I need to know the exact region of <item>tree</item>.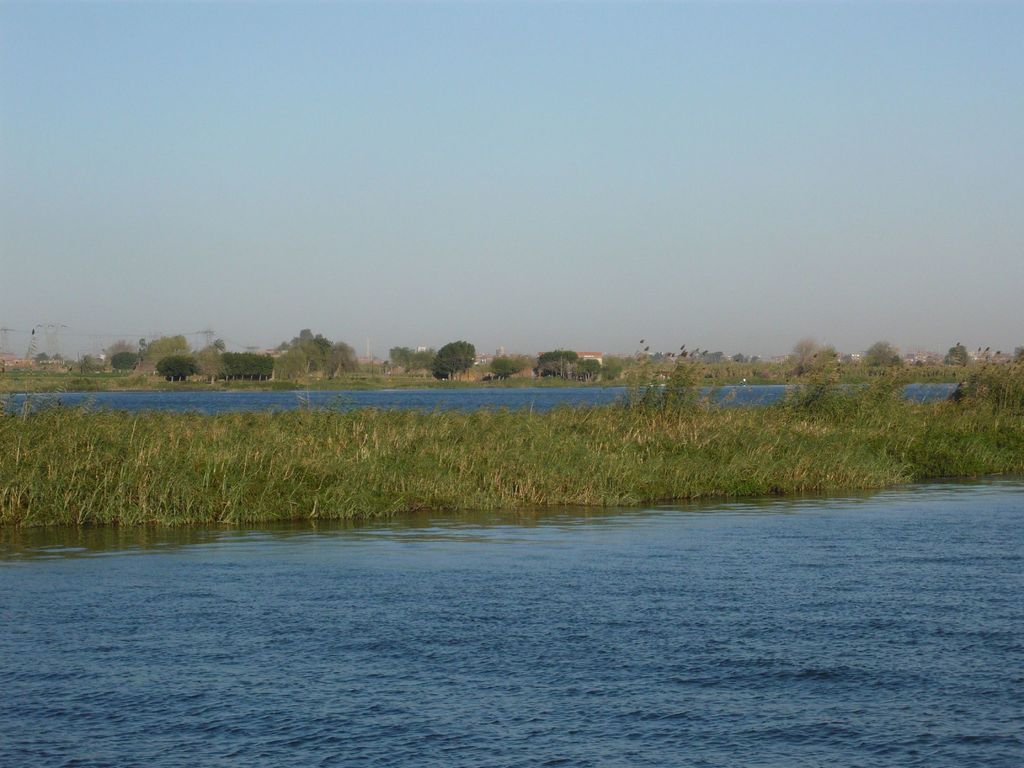
Region: 187, 339, 227, 387.
